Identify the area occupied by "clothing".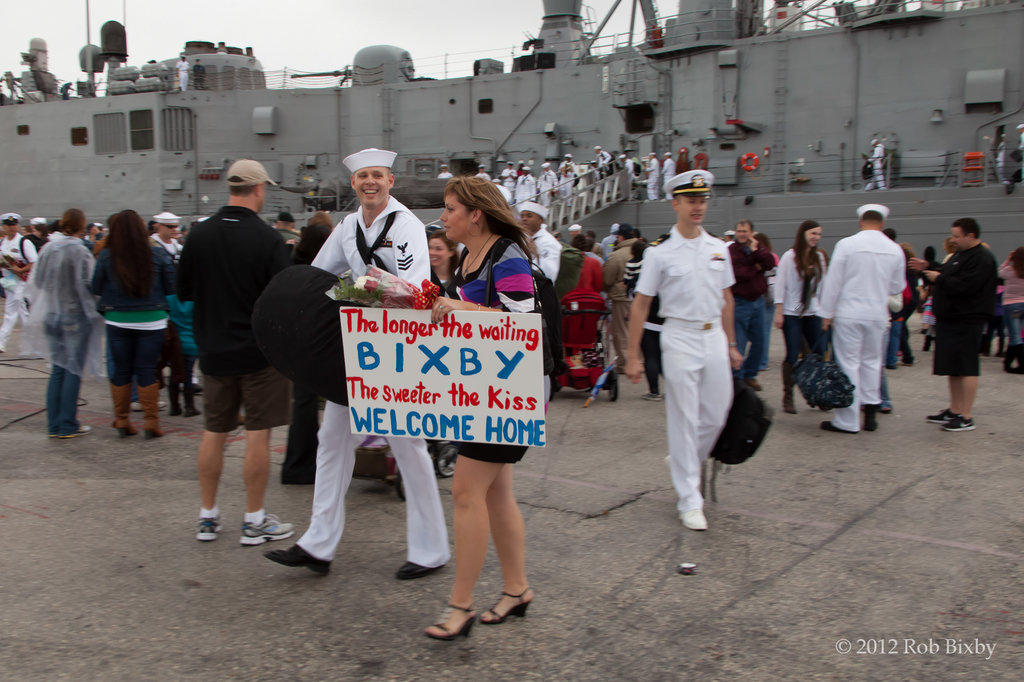
Area: select_region(773, 246, 828, 322).
